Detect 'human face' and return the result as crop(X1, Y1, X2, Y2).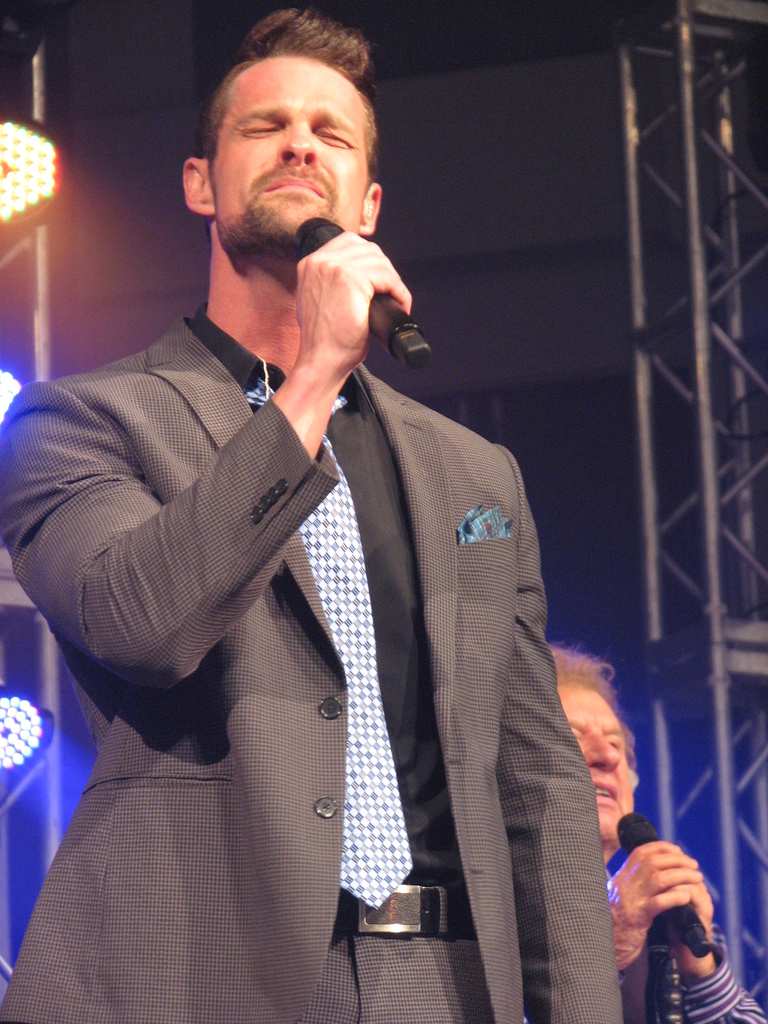
crop(563, 687, 637, 850).
